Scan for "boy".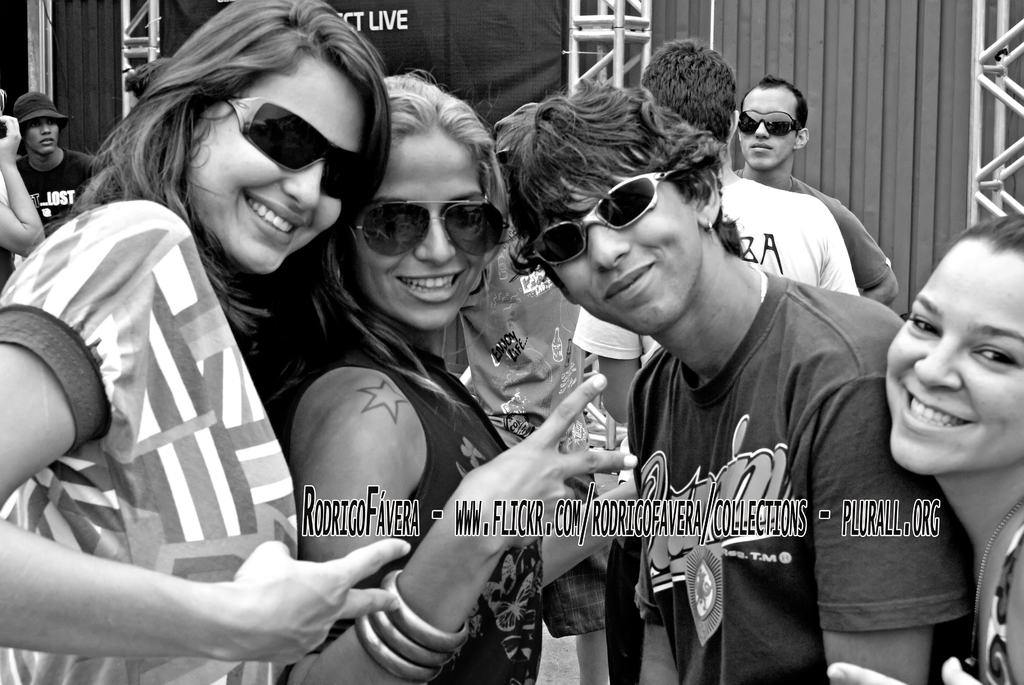
Scan result: x1=486 y1=80 x2=972 y2=684.
